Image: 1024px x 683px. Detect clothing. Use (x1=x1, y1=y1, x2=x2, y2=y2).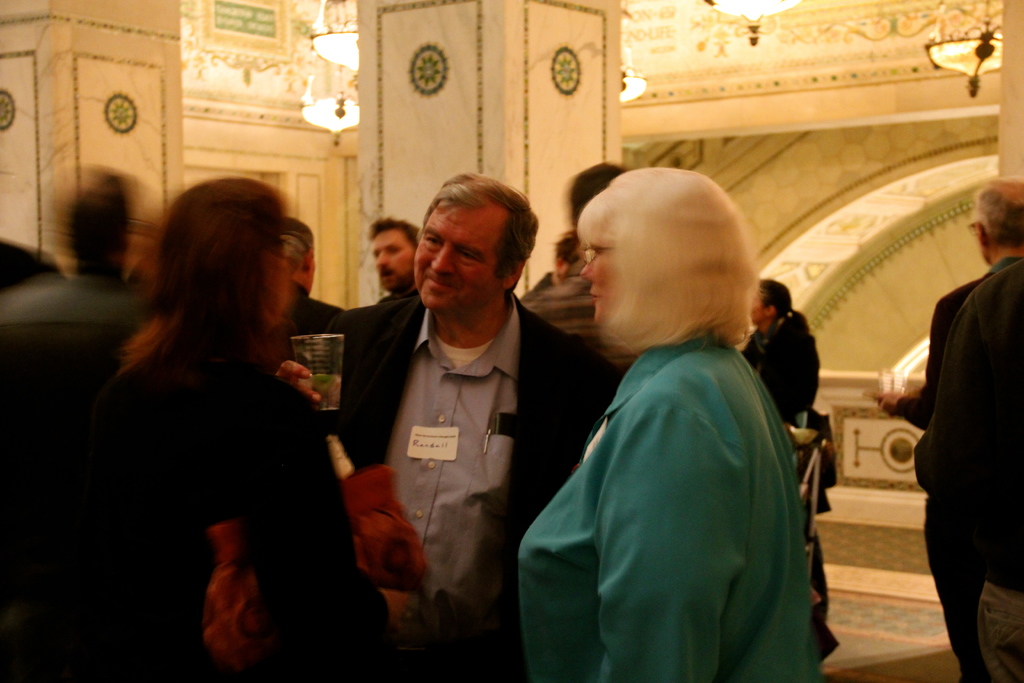
(x1=919, y1=252, x2=1023, y2=682).
